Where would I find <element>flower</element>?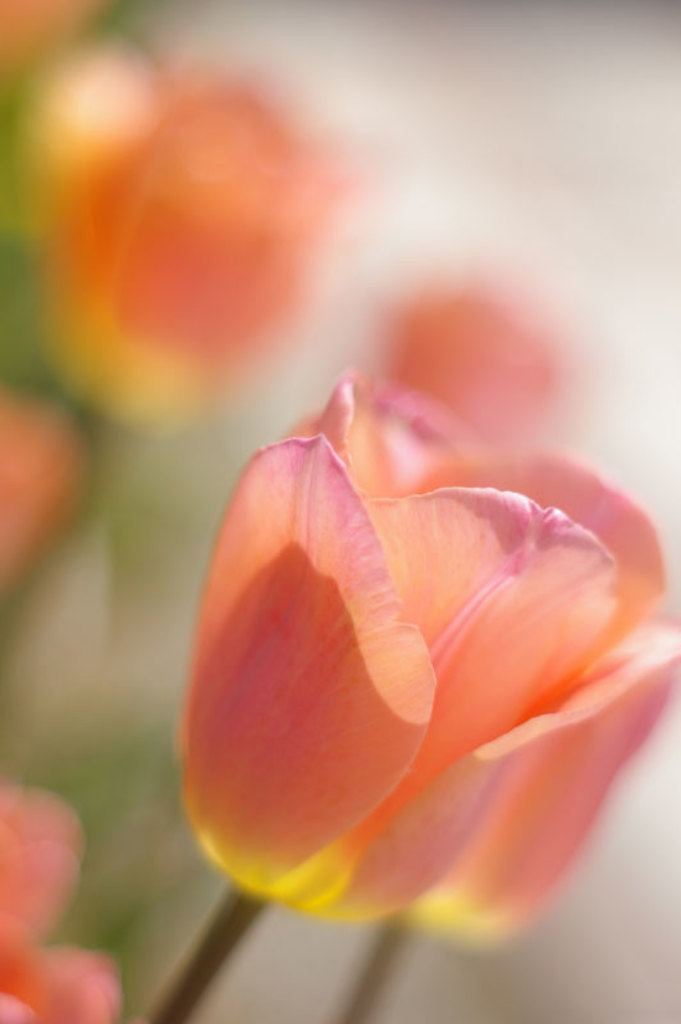
At x1=166, y1=367, x2=680, y2=914.
